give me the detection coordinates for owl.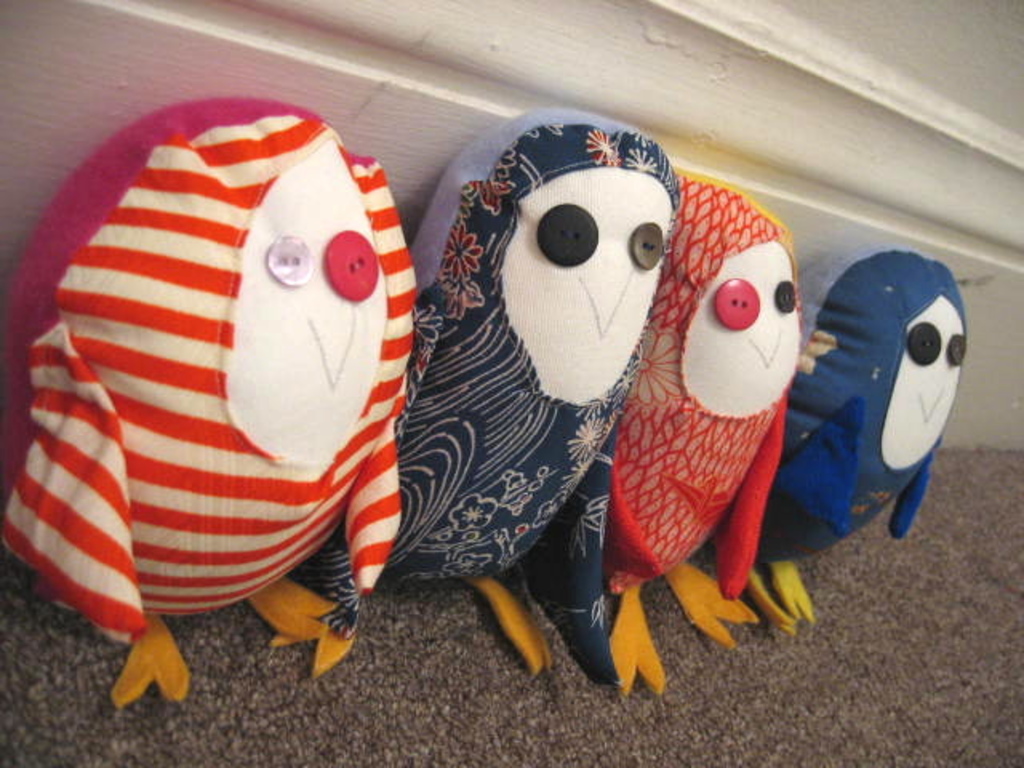
left=309, top=110, right=683, bottom=690.
